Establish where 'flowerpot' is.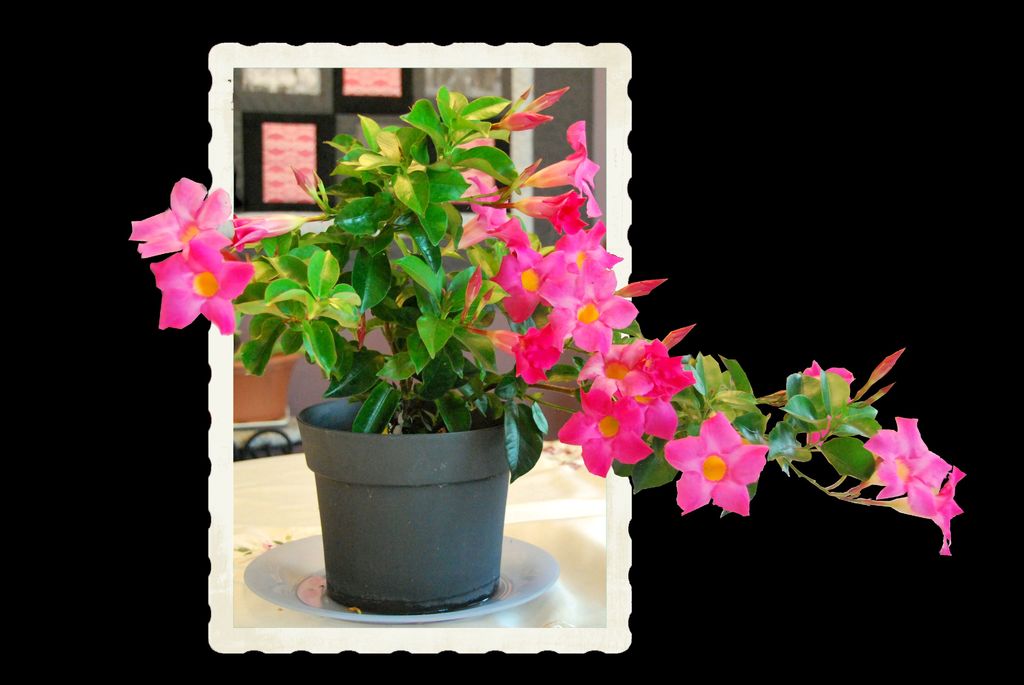
Established at {"x1": 232, "y1": 336, "x2": 296, "y2": 423}.
